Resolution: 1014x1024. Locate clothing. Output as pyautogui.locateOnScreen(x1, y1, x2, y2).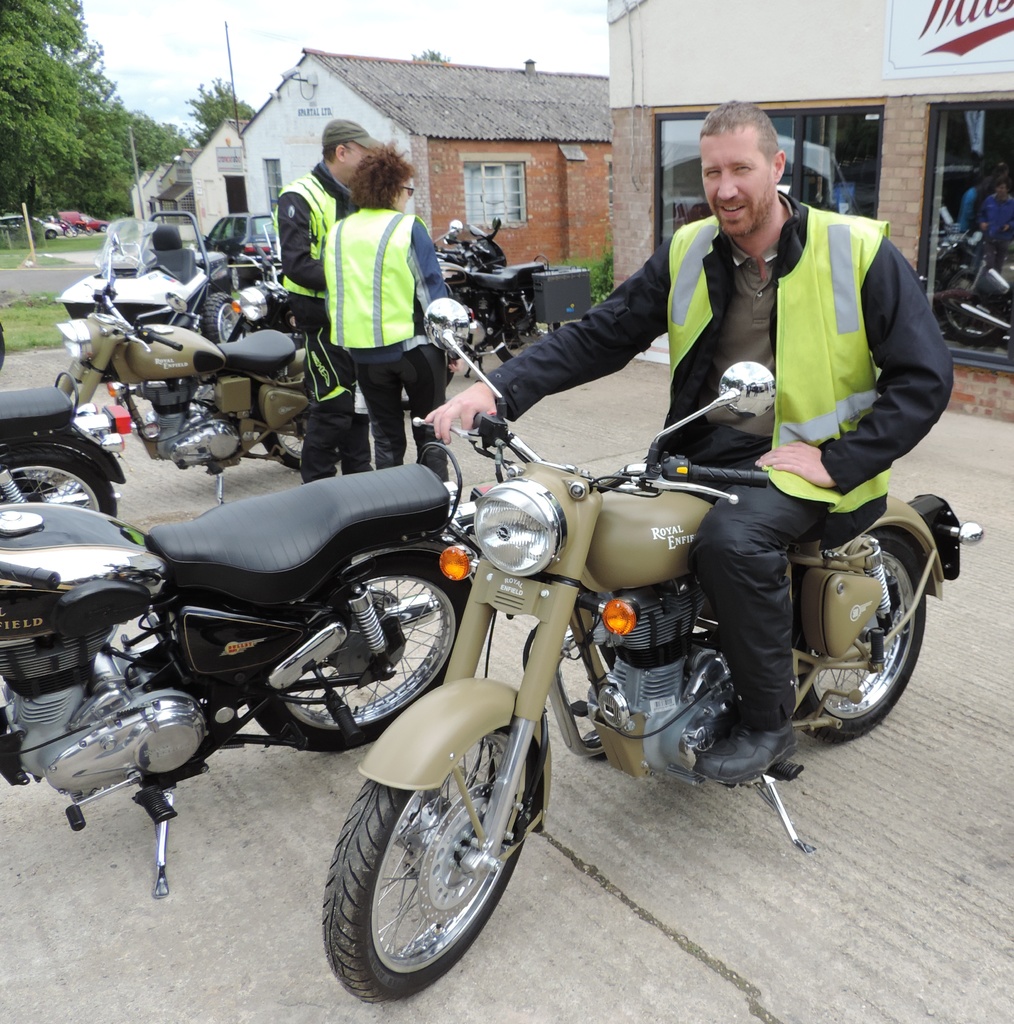
pyautogui.locateOnScreen(474, 188, 956, 733).
